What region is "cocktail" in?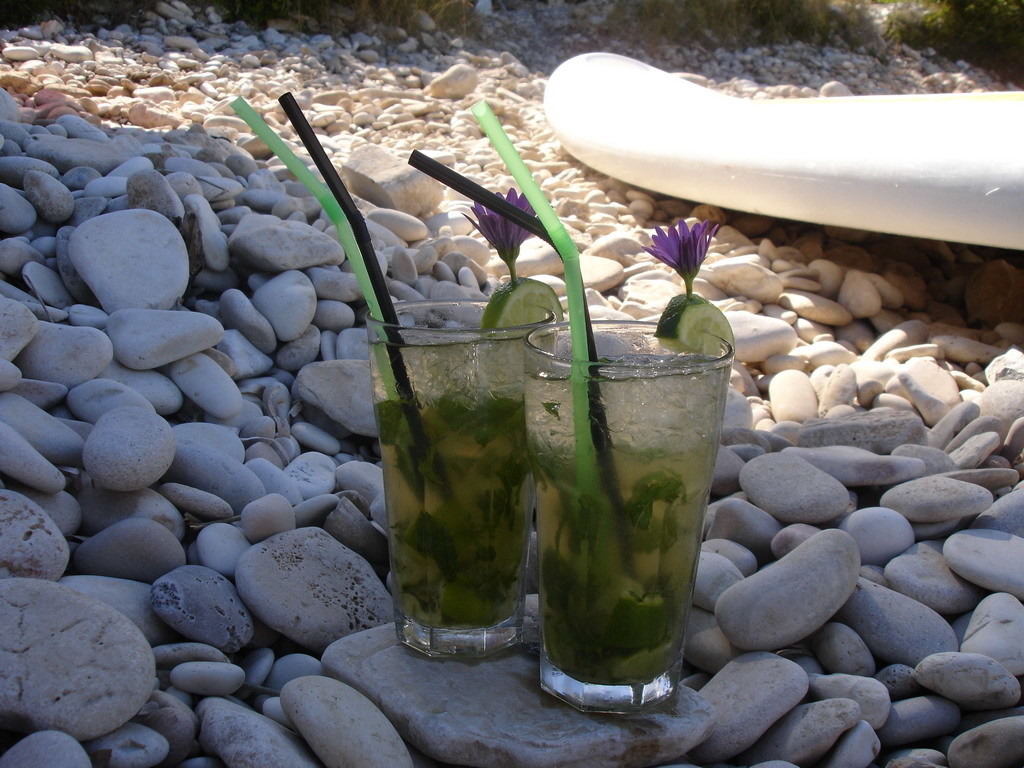
crop(363, 299, 550, 656).
